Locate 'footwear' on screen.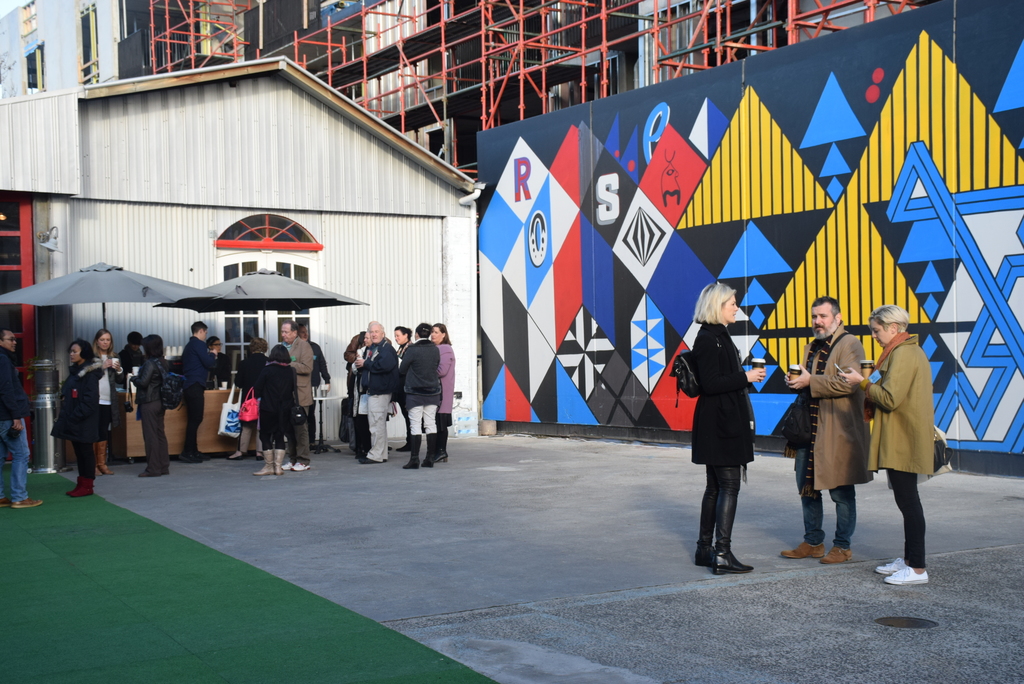
On screen at left=694, top=547, right=714, bottom=568.
